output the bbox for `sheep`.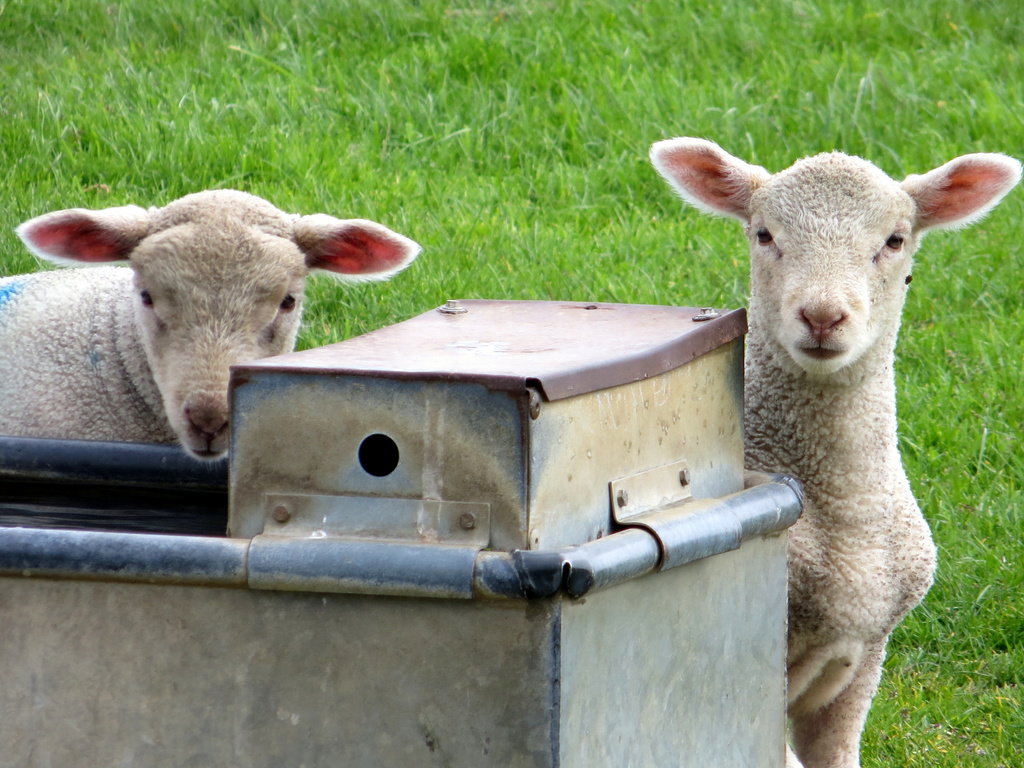
<box>0,188,423,464</box>.
